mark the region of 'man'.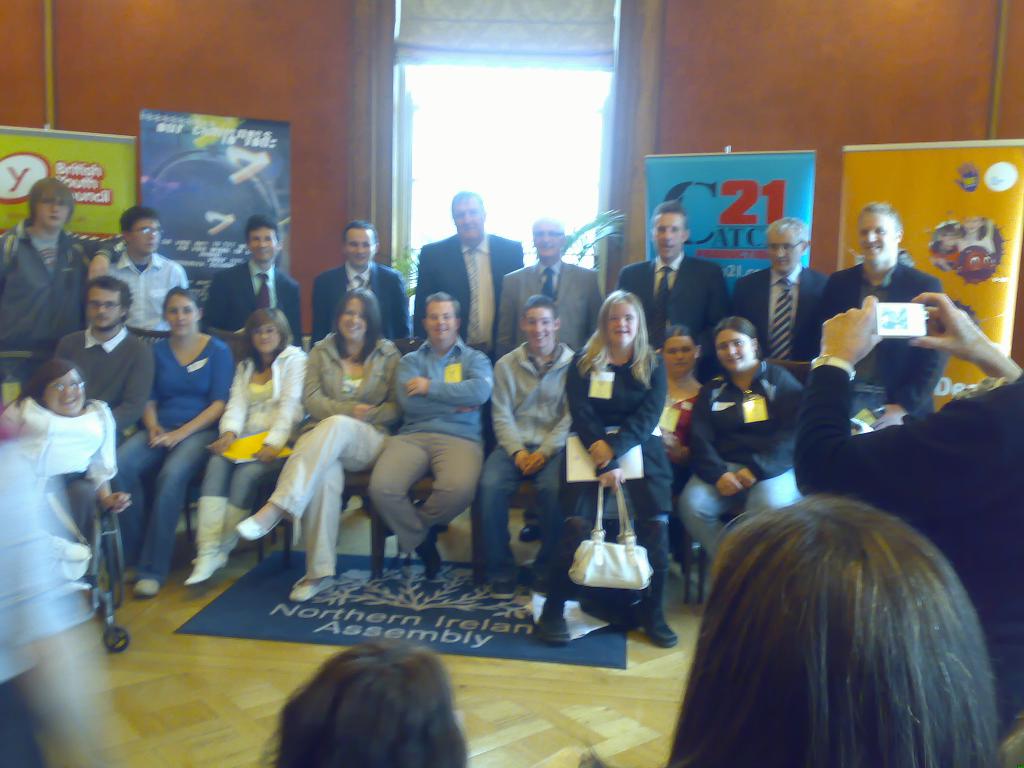
Region: (left=495, top=219, right=602, bottom=539).
